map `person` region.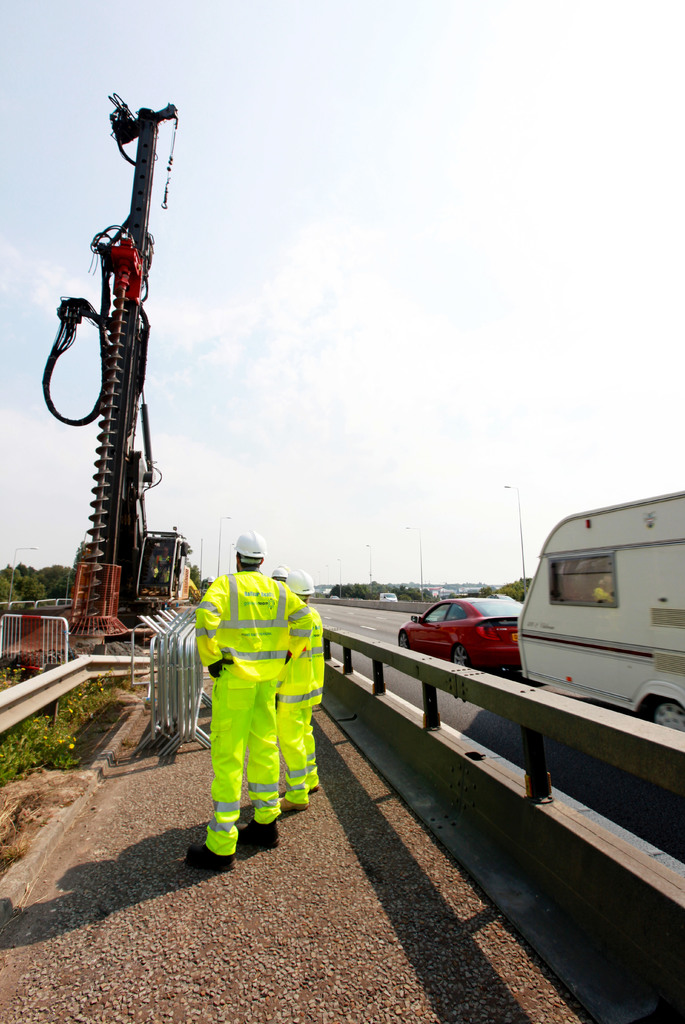
Mapped to l=280, t=565, r=310, b=594.
